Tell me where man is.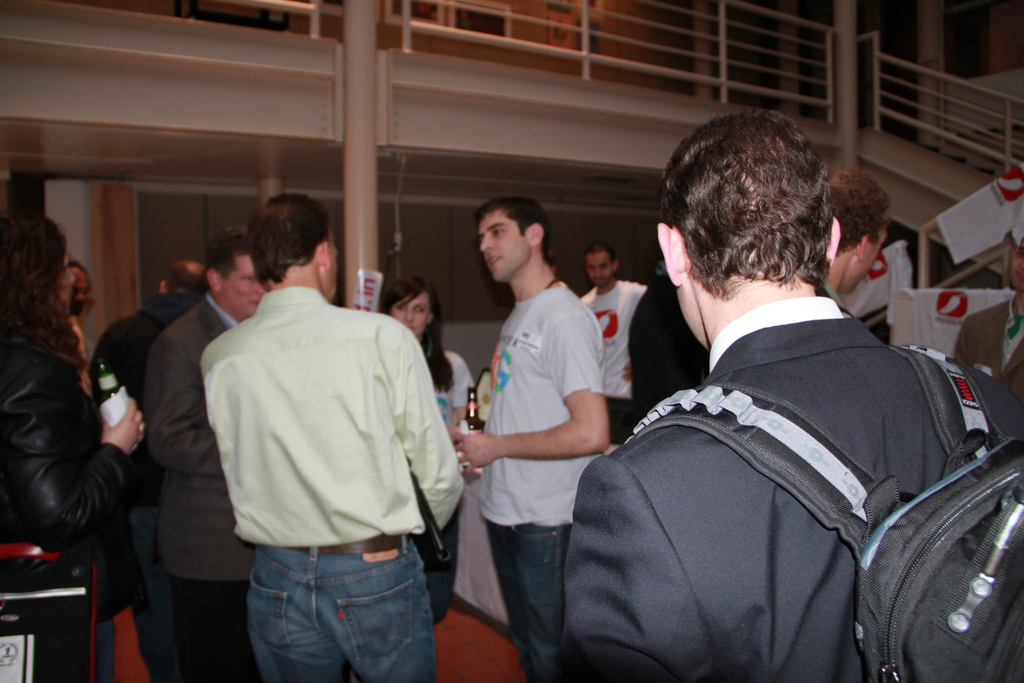
man is at pyautogui.locateOnScreen(950, 232, 1023, 409).
